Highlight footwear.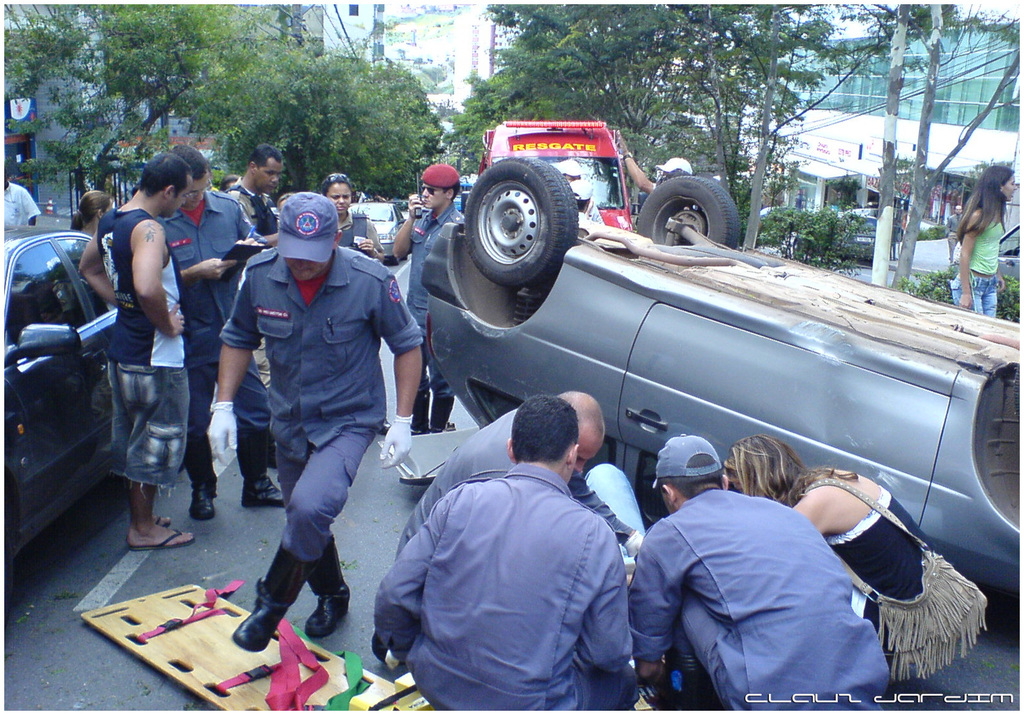
Highlighted region: 223, 546, 321, 652.
